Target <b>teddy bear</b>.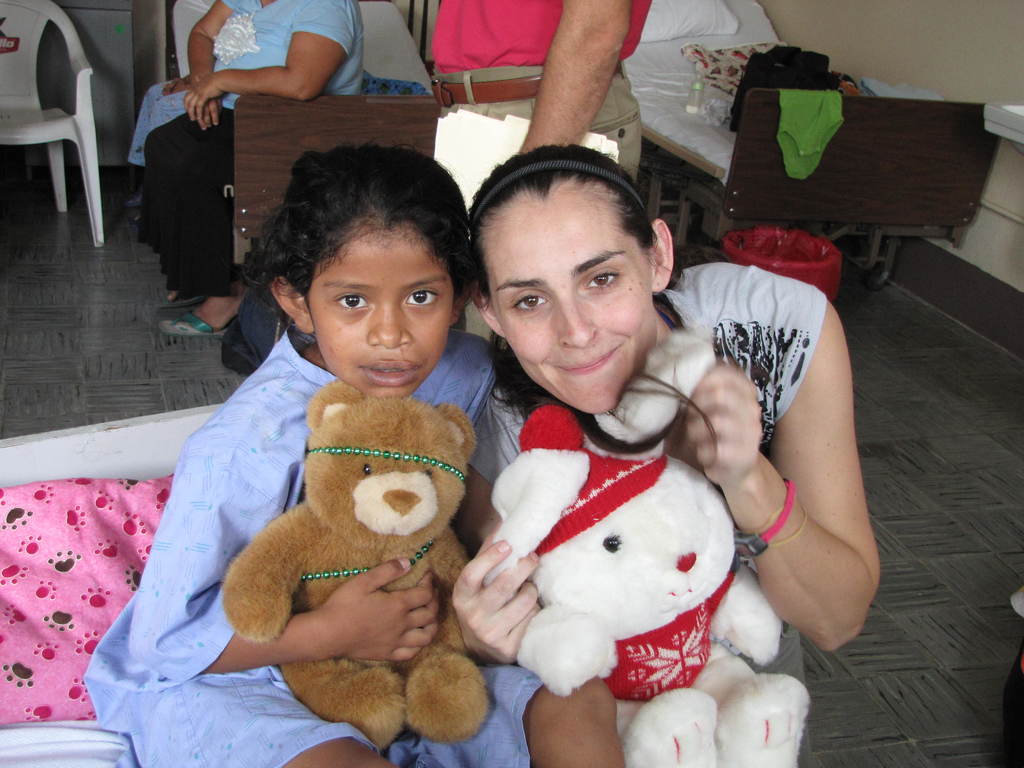
Target region: [472,409,813,766].
